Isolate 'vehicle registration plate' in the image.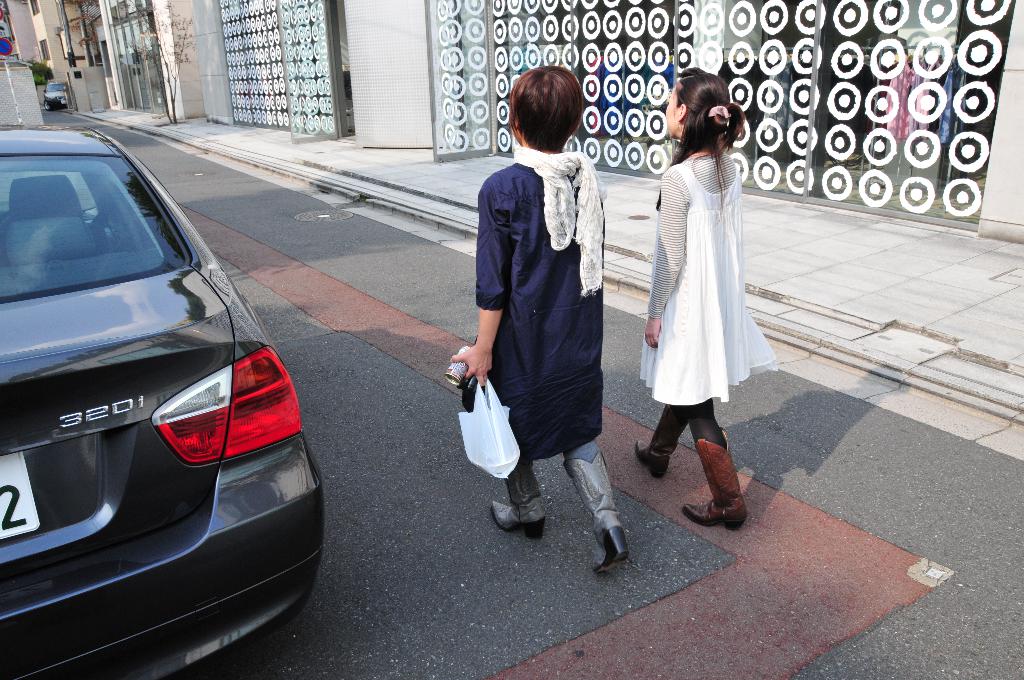
Isolated region: left=0, top=451, right=40, bottom=540.
